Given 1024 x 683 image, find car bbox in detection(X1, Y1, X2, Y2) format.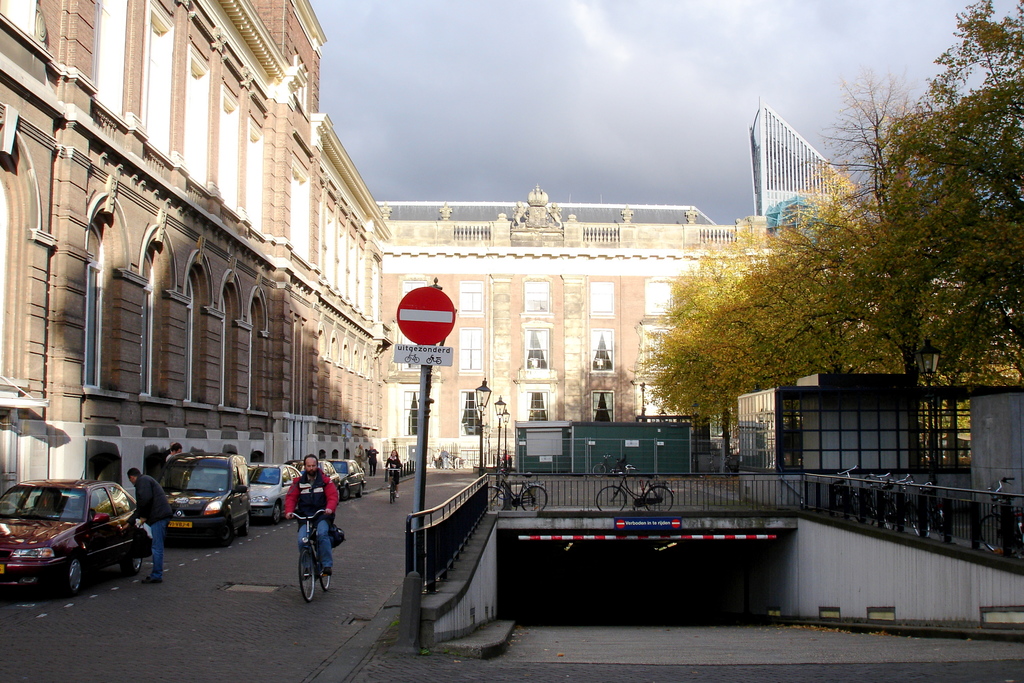
detection(0, 475, 152, 601).
